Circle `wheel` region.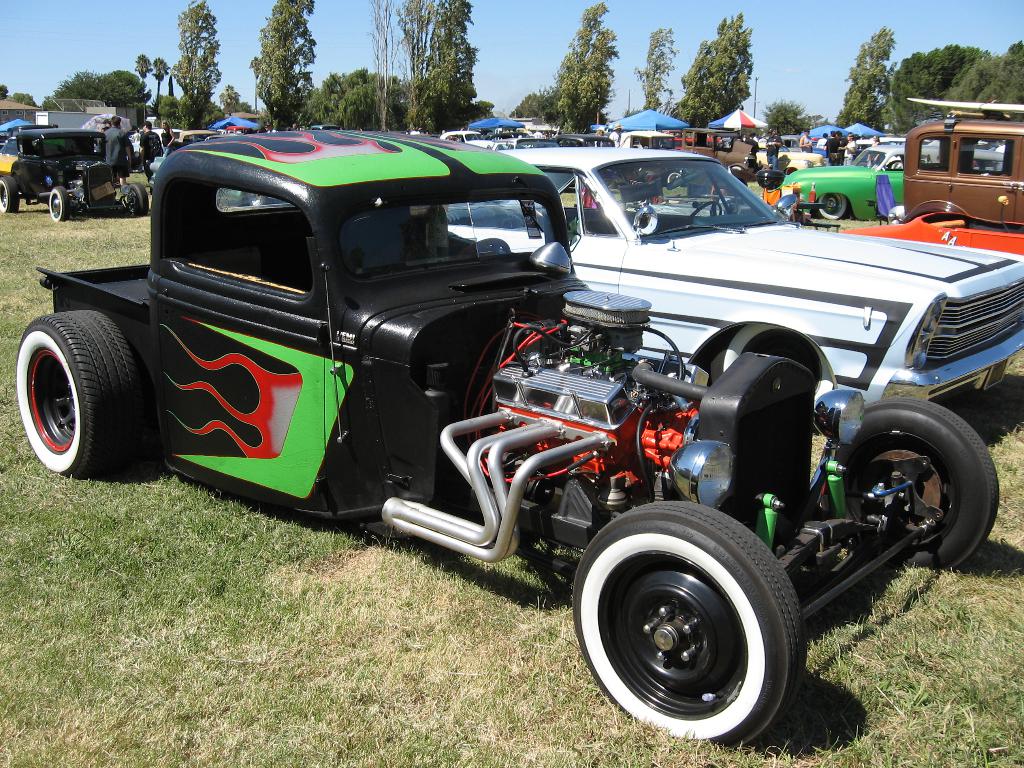
Region: box=[821, 397, 1001, 577].
